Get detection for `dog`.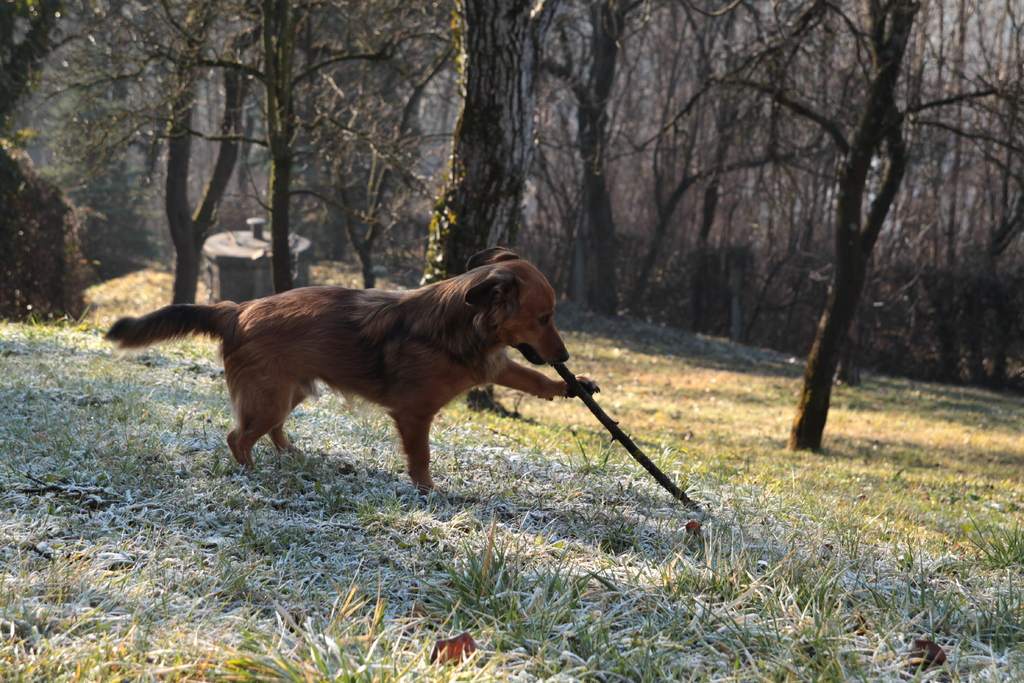
Detection: [left=101, top=244, right=598, bottom=511].
